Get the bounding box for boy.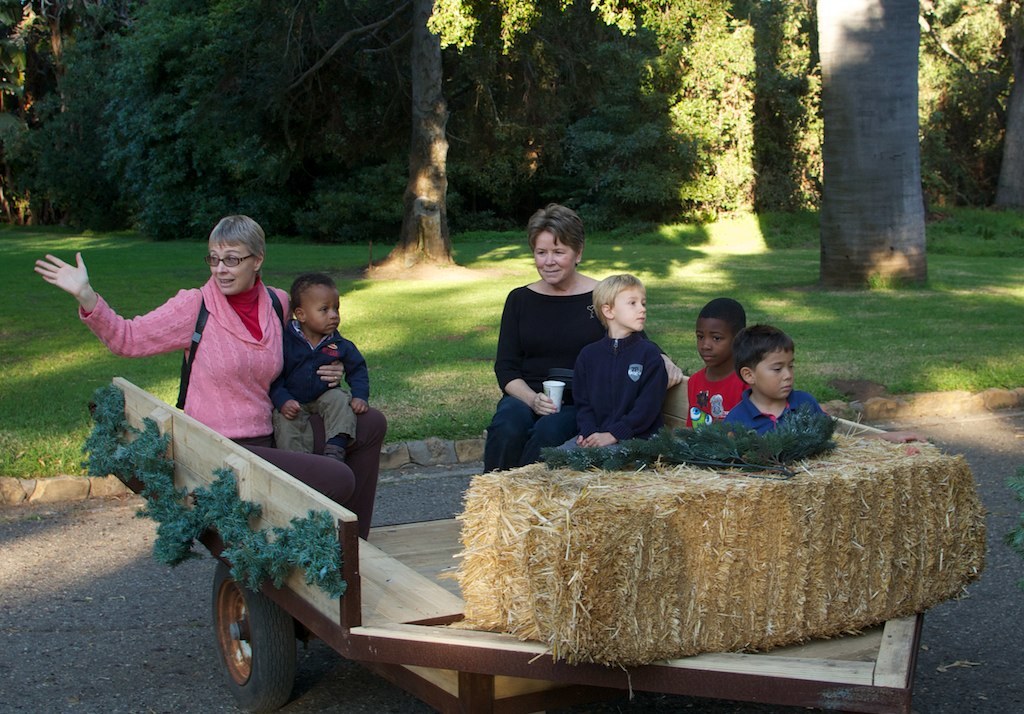
left=685, top=296, right=745, bottom=427.
